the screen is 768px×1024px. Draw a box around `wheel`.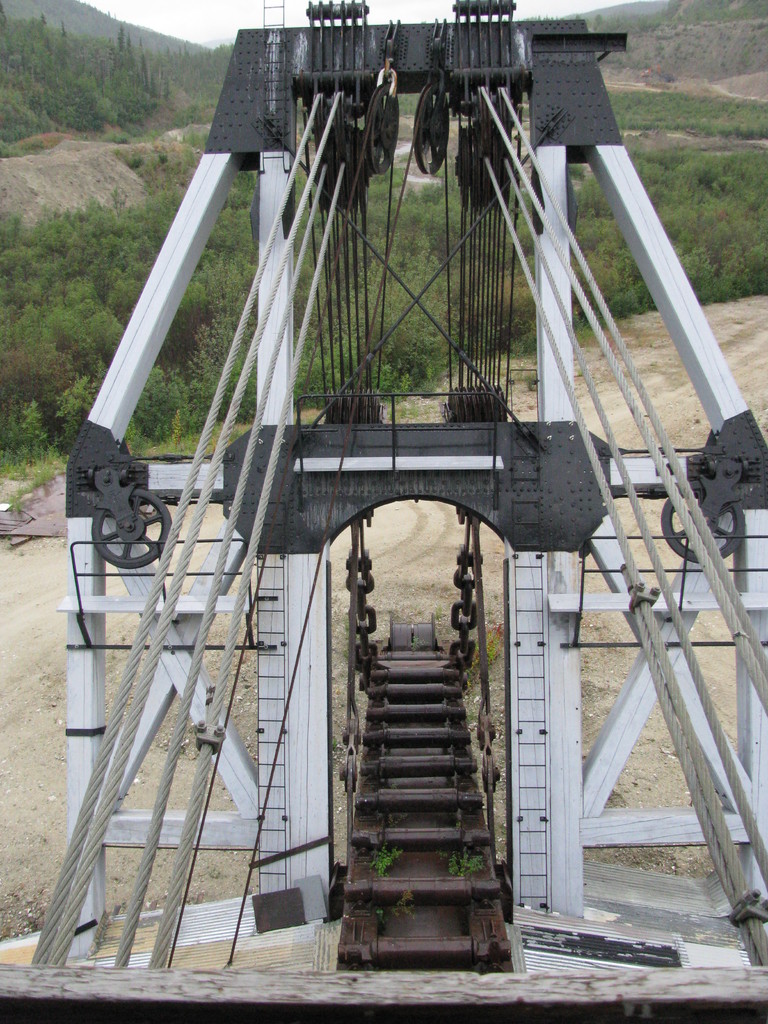
655,493,755,570.
